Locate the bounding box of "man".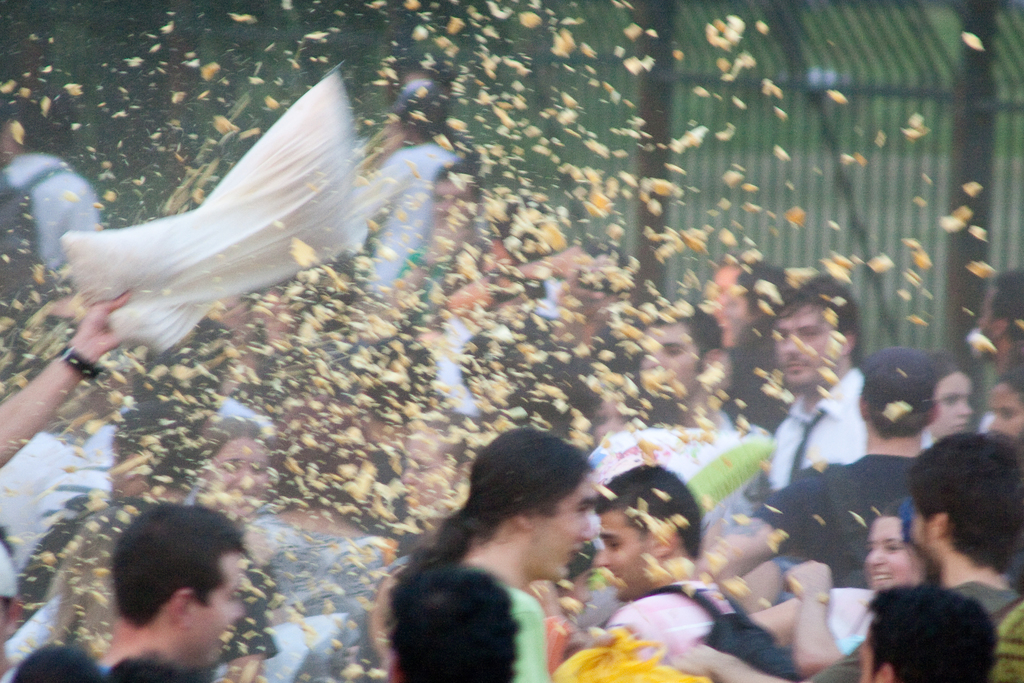
Bounding box: 790/431/1023/682.
